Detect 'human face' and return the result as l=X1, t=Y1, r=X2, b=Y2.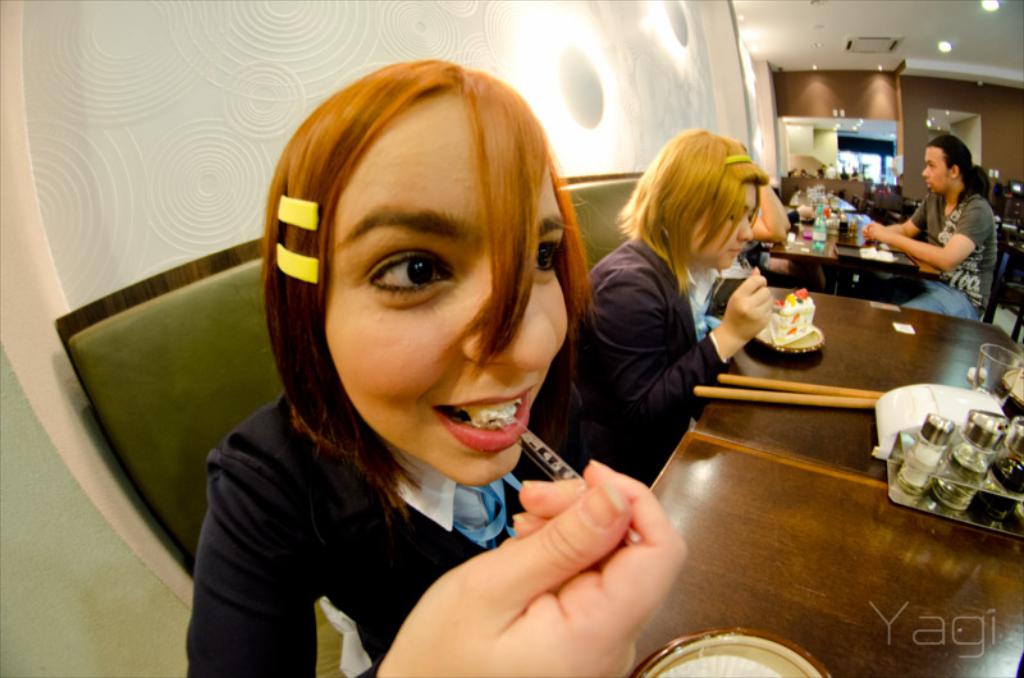
l=326, t=91, r=566, b=484.
